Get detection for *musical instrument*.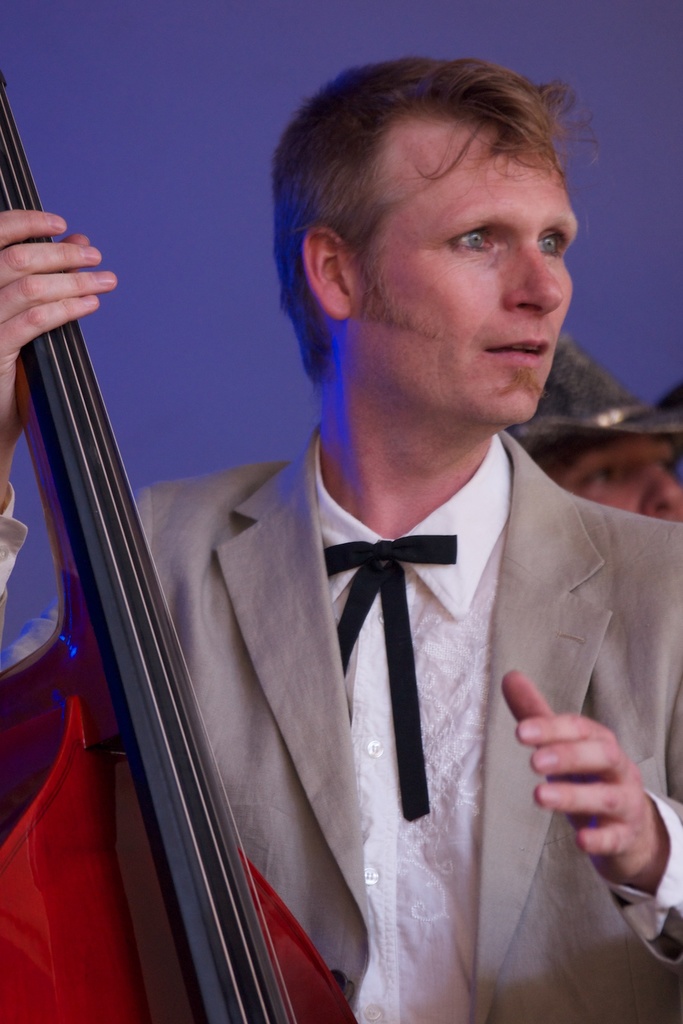
Detection: [x1=0, y1=66, x2=362, y2=1023].
